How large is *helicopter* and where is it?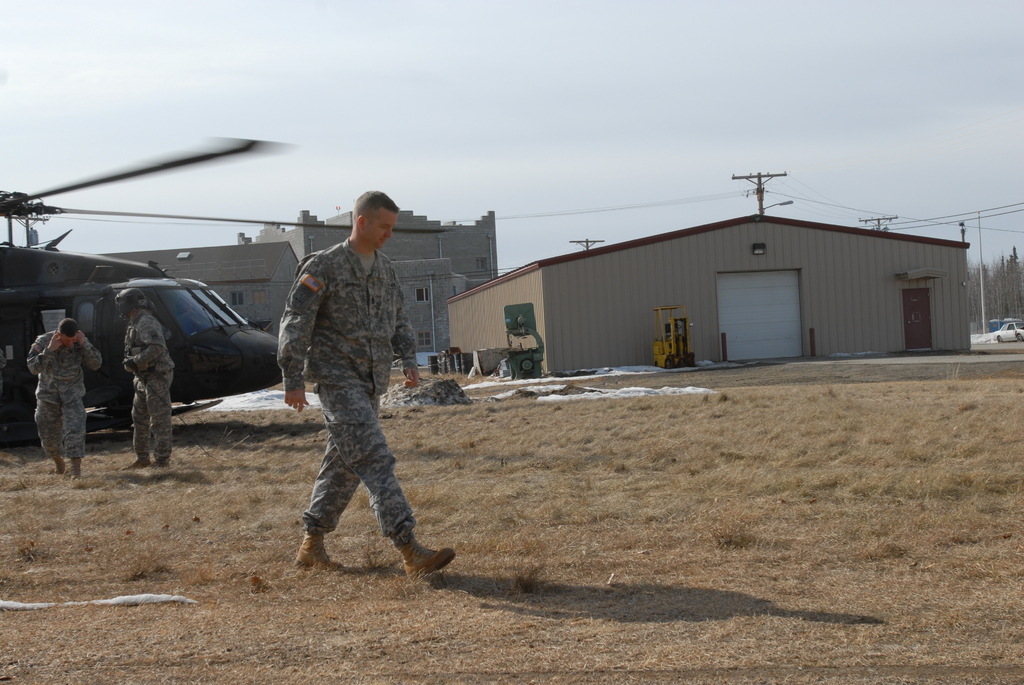
Bounding box: box=[0, 129, 452, 450].
